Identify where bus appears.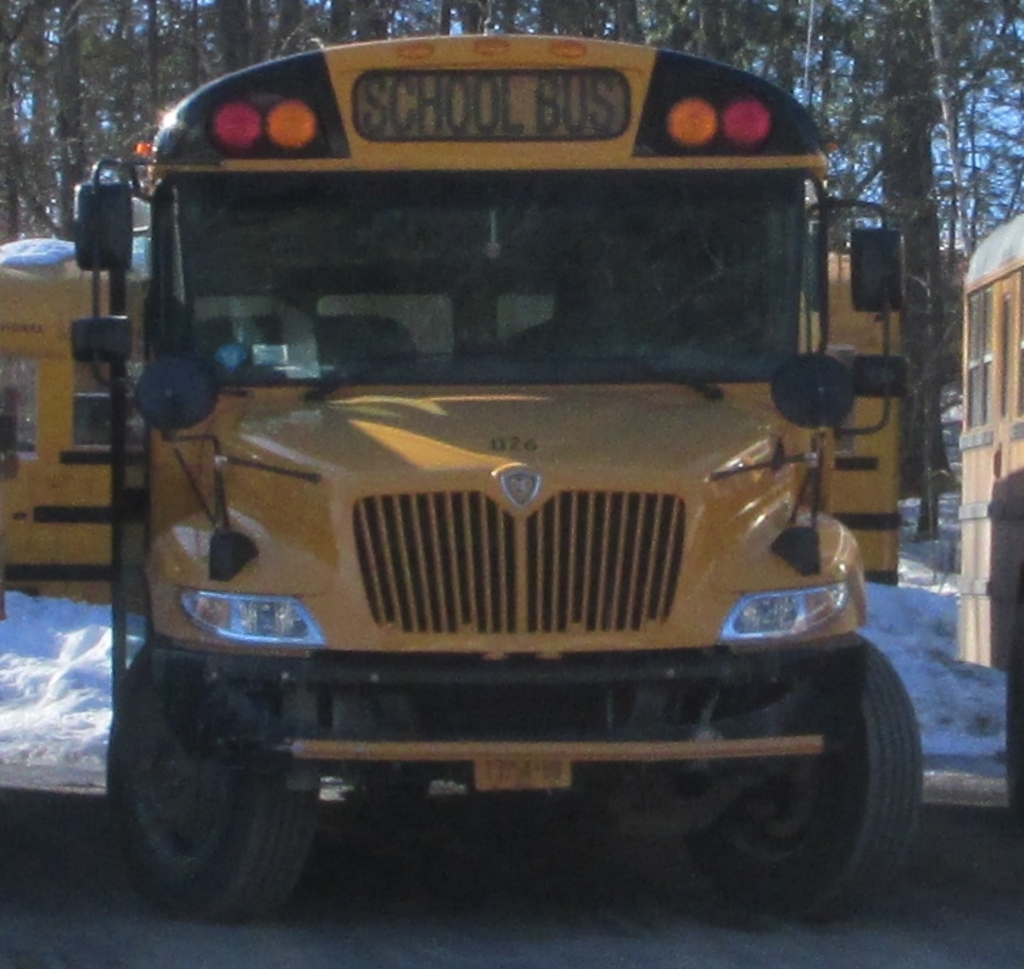
Appears at x1=0, y1=254, x2=907, y2=592.
